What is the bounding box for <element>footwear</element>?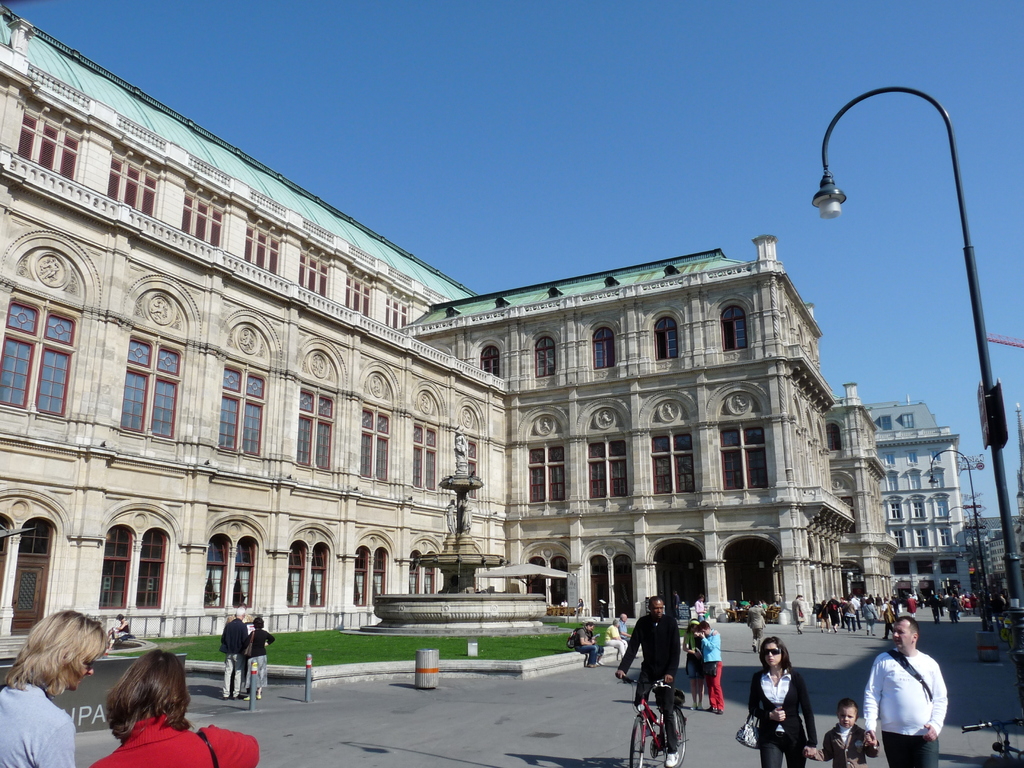
{"left": 665, "top": 750, "right": 680, "bottom": 766}.
